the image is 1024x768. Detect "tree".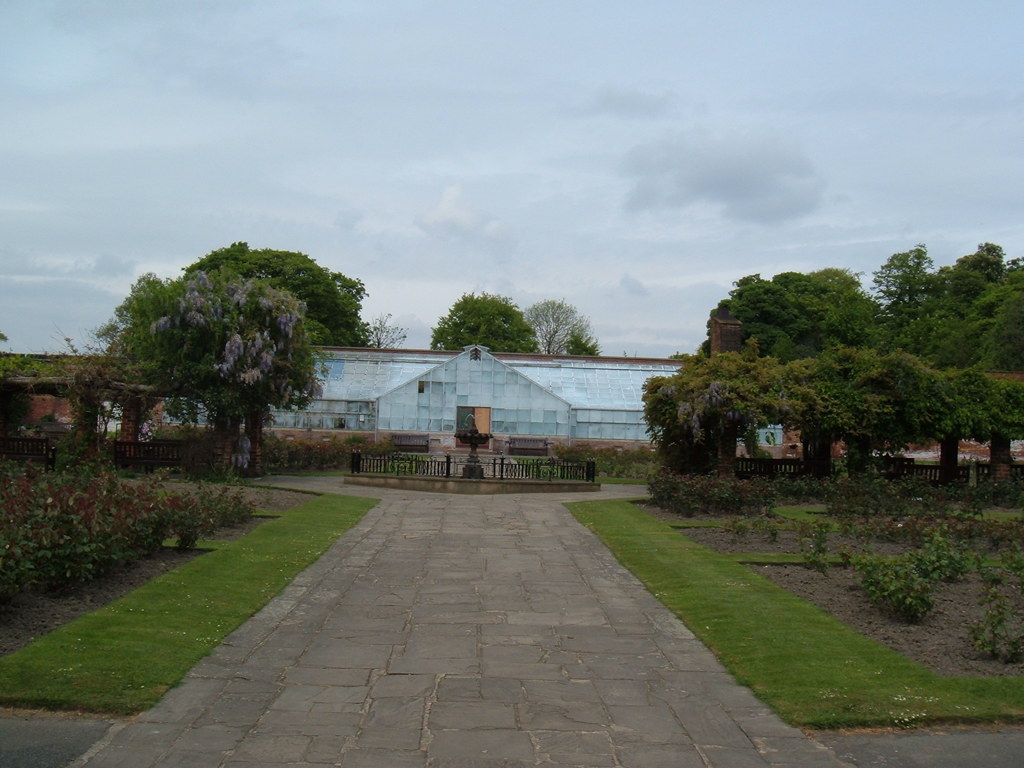
Detection: left=694, top=273, right=816, bottom=357.
